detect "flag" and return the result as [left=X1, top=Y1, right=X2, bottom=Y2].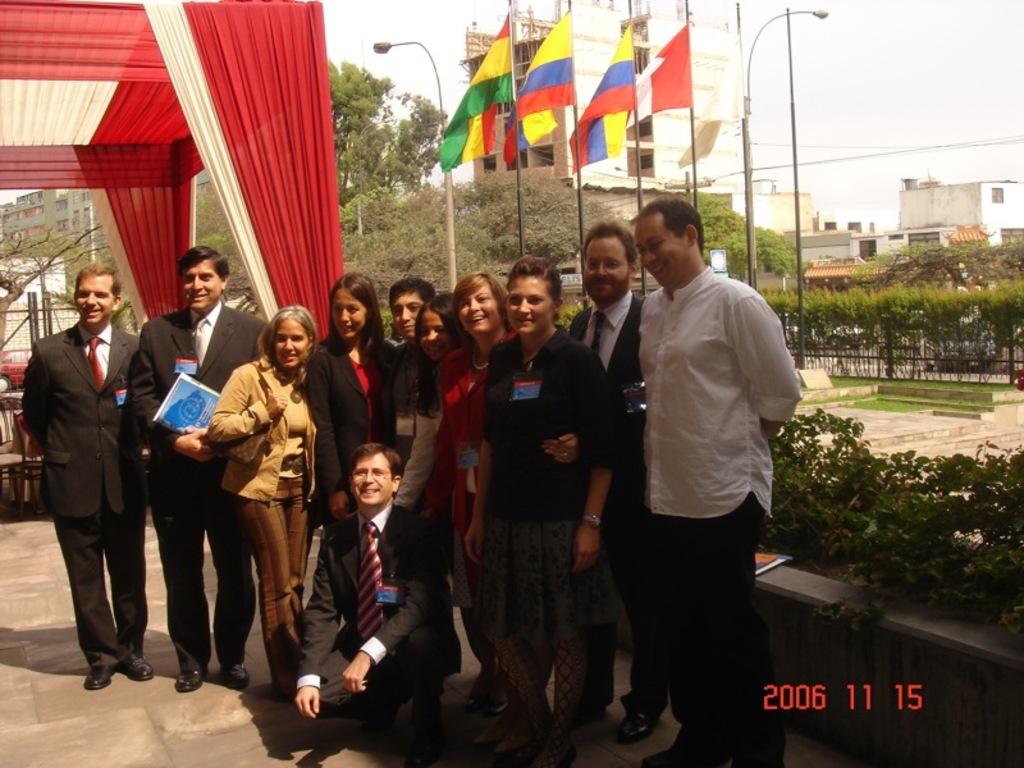
[left=435, top=15, right=515, bottom=174].
